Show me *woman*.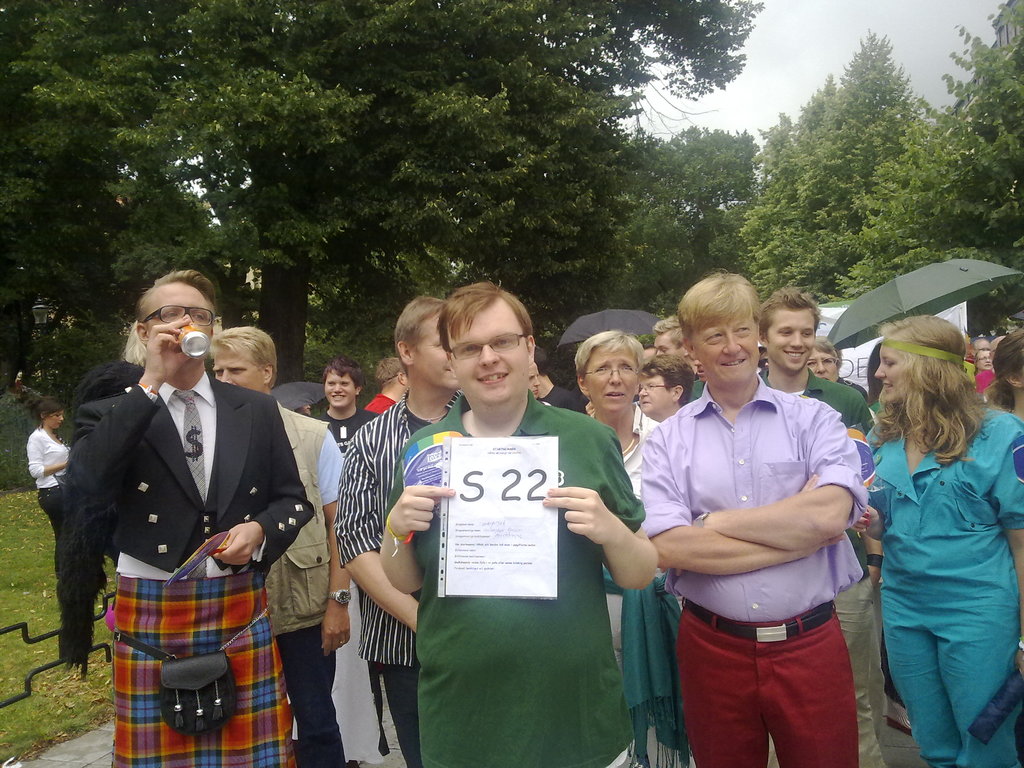
*woman* is here: 855:282:1016:767.
